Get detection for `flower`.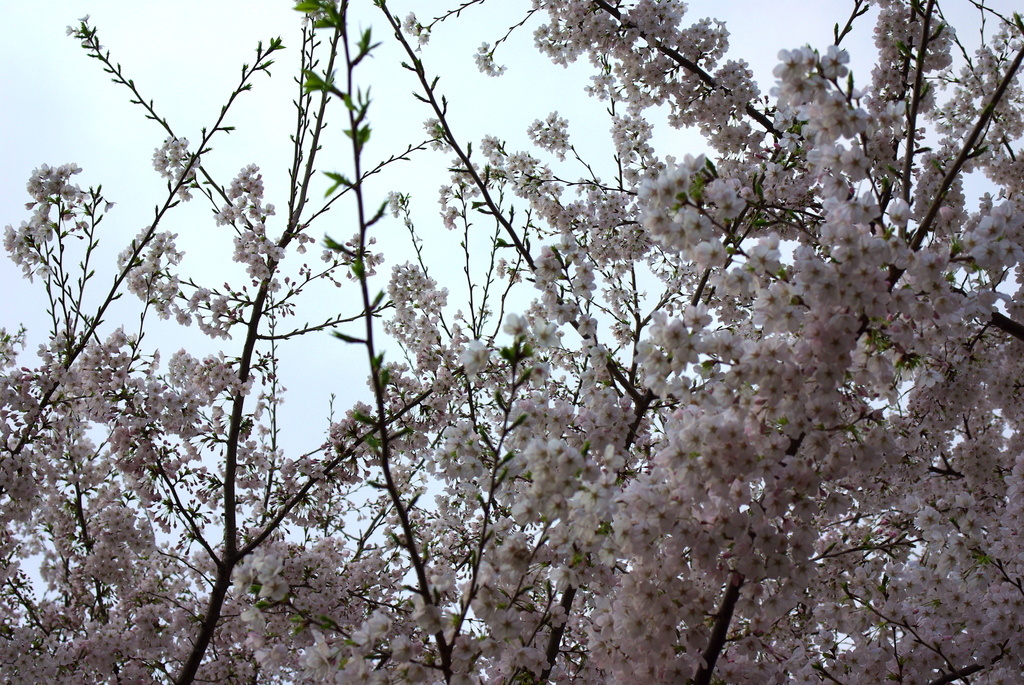
Detection: (683,422,708,458).
